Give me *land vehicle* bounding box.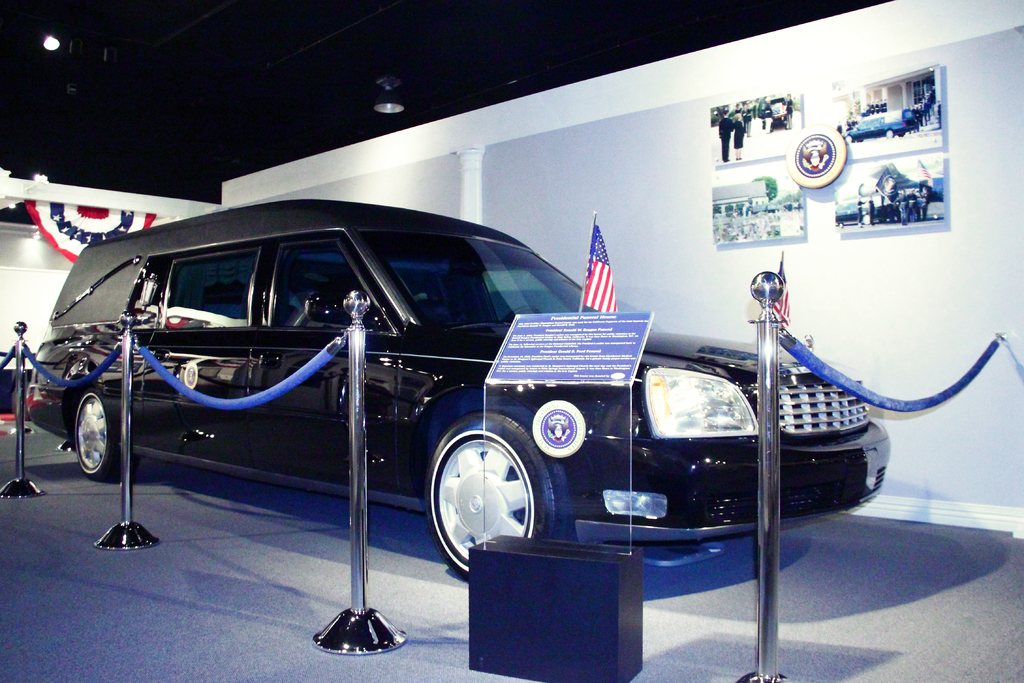
<region>846, 112, 916, 135</region>.
